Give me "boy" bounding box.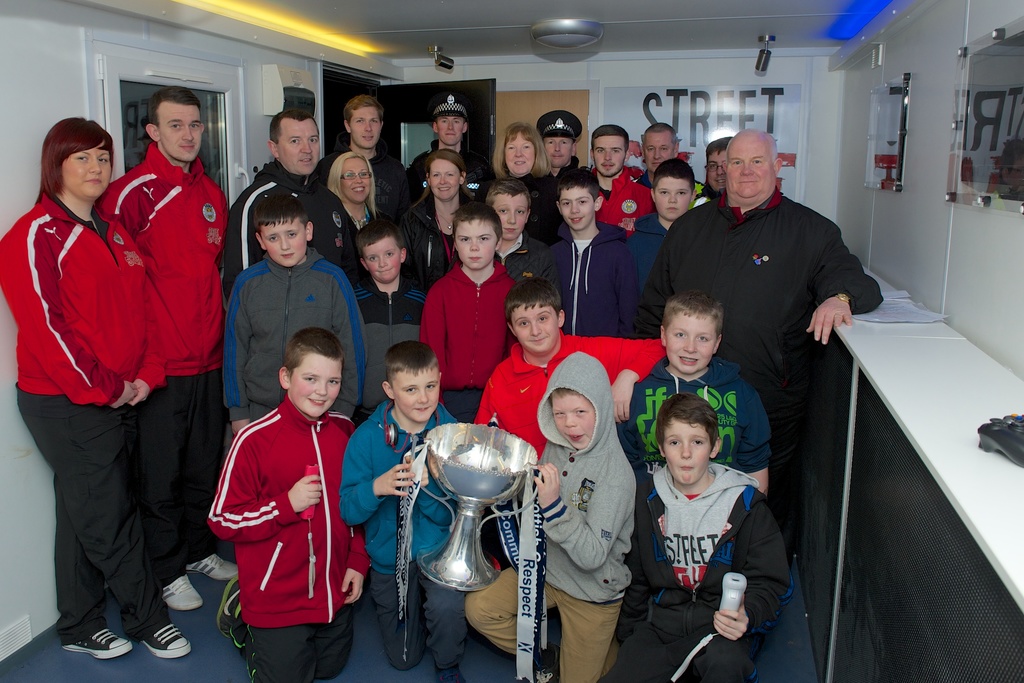
(left=339, top=343, right=468, bottom=678).
